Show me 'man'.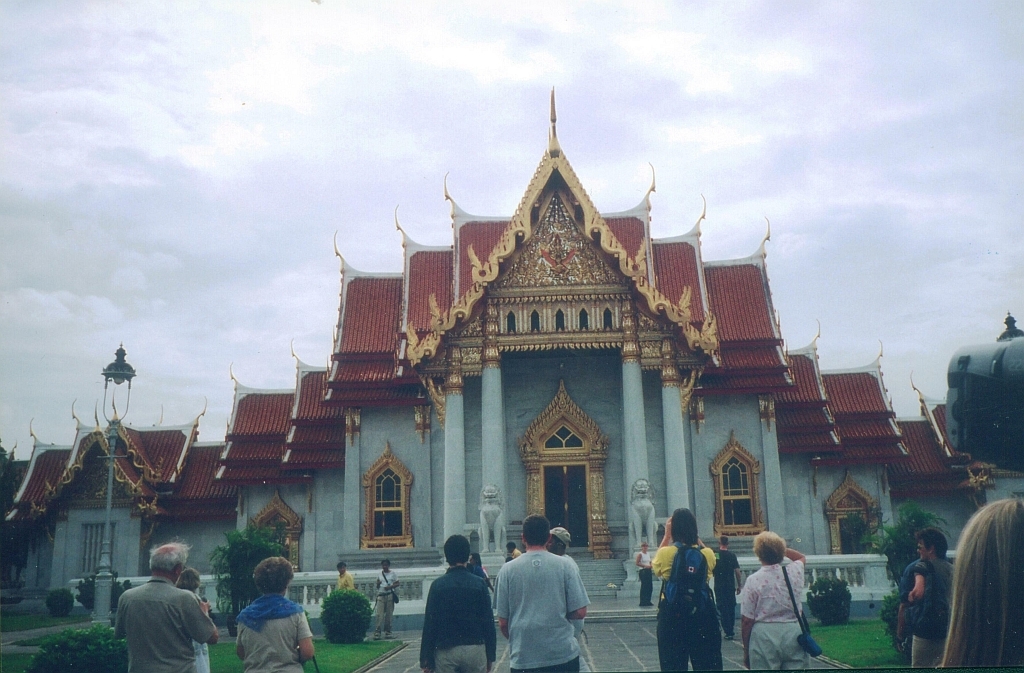
'man' is here: select_region(104, 538, 226, 672).
